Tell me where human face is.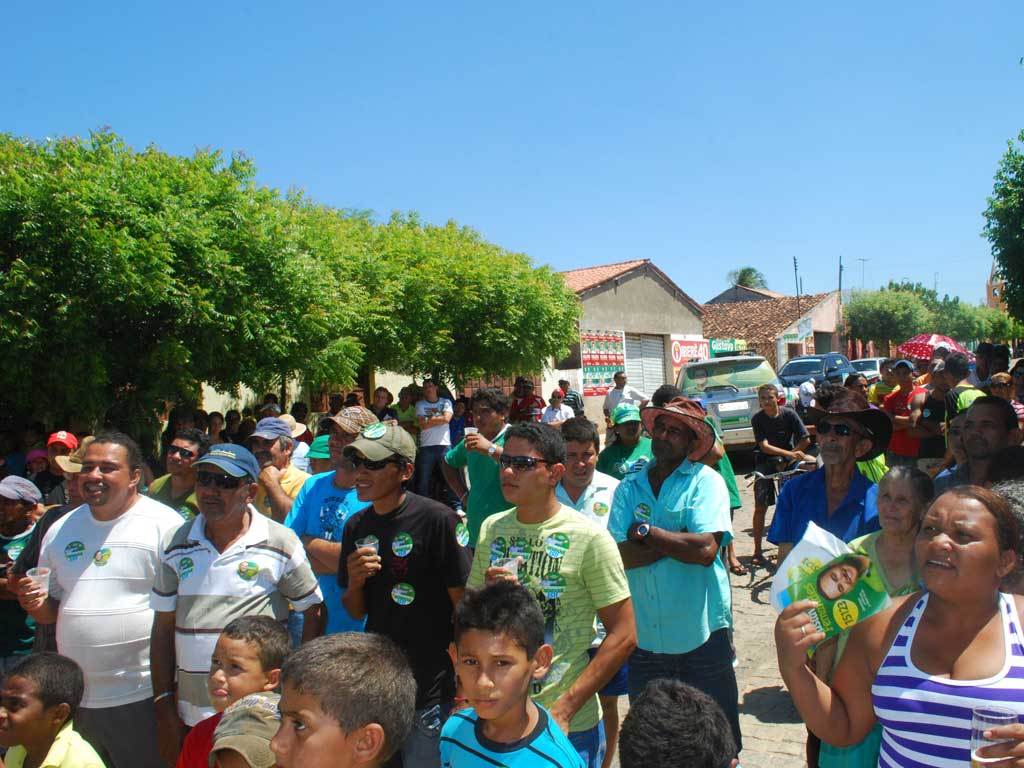
human face is at (821,567,856,597).
